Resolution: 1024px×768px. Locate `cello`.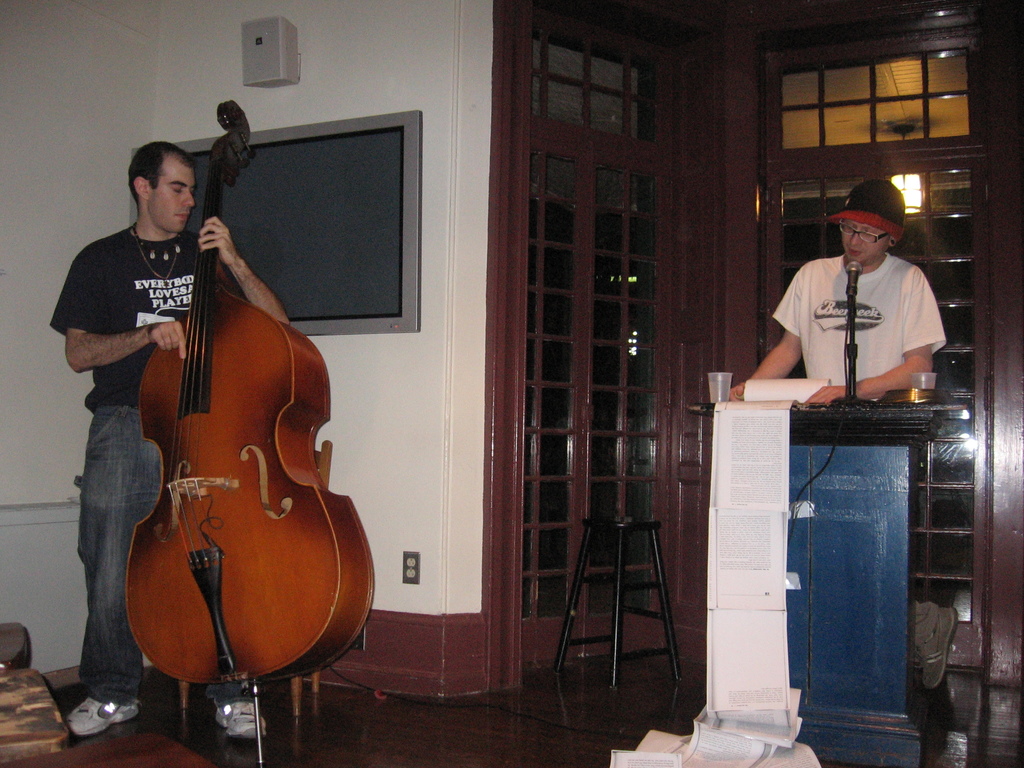
[122,99,375,767].
